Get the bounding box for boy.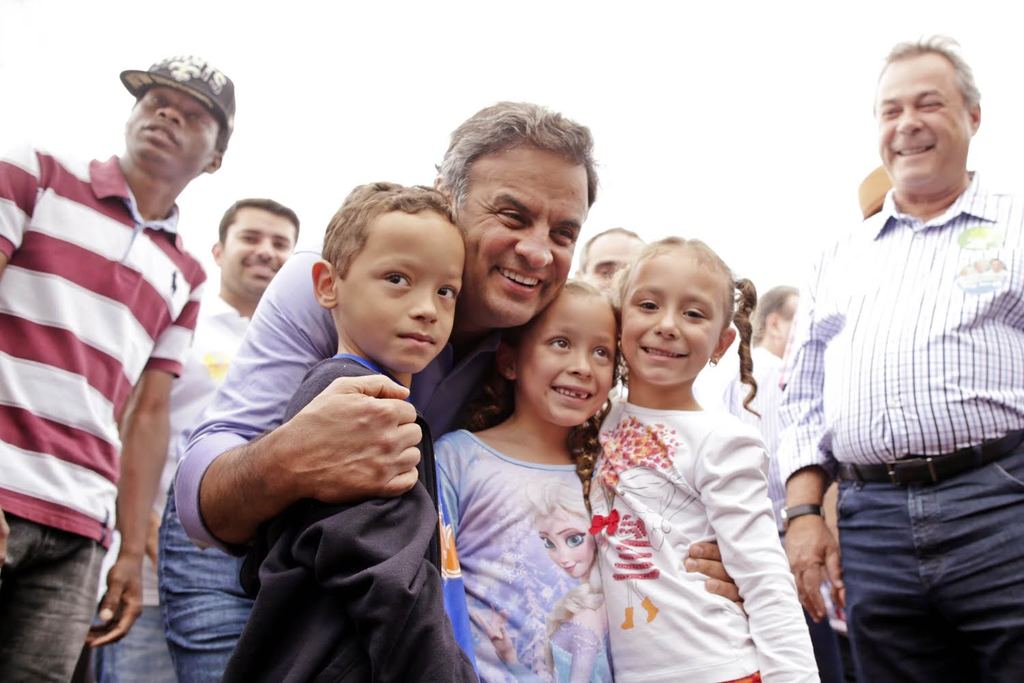
216/174/492/682.
